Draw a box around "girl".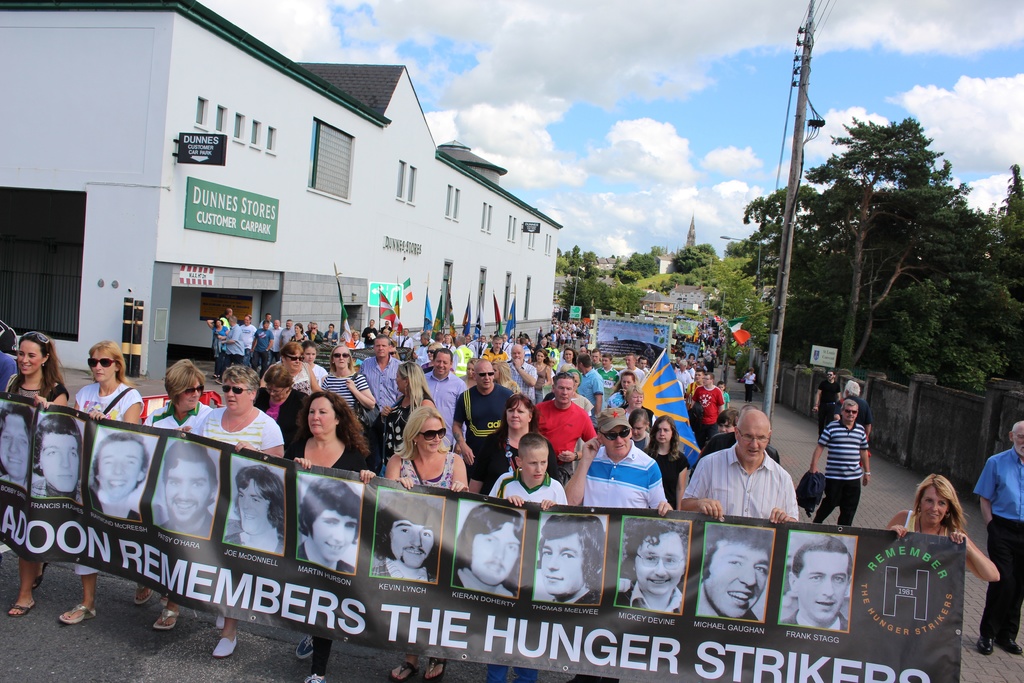
(x1=627, y1=404, x2=652, y2=452).
